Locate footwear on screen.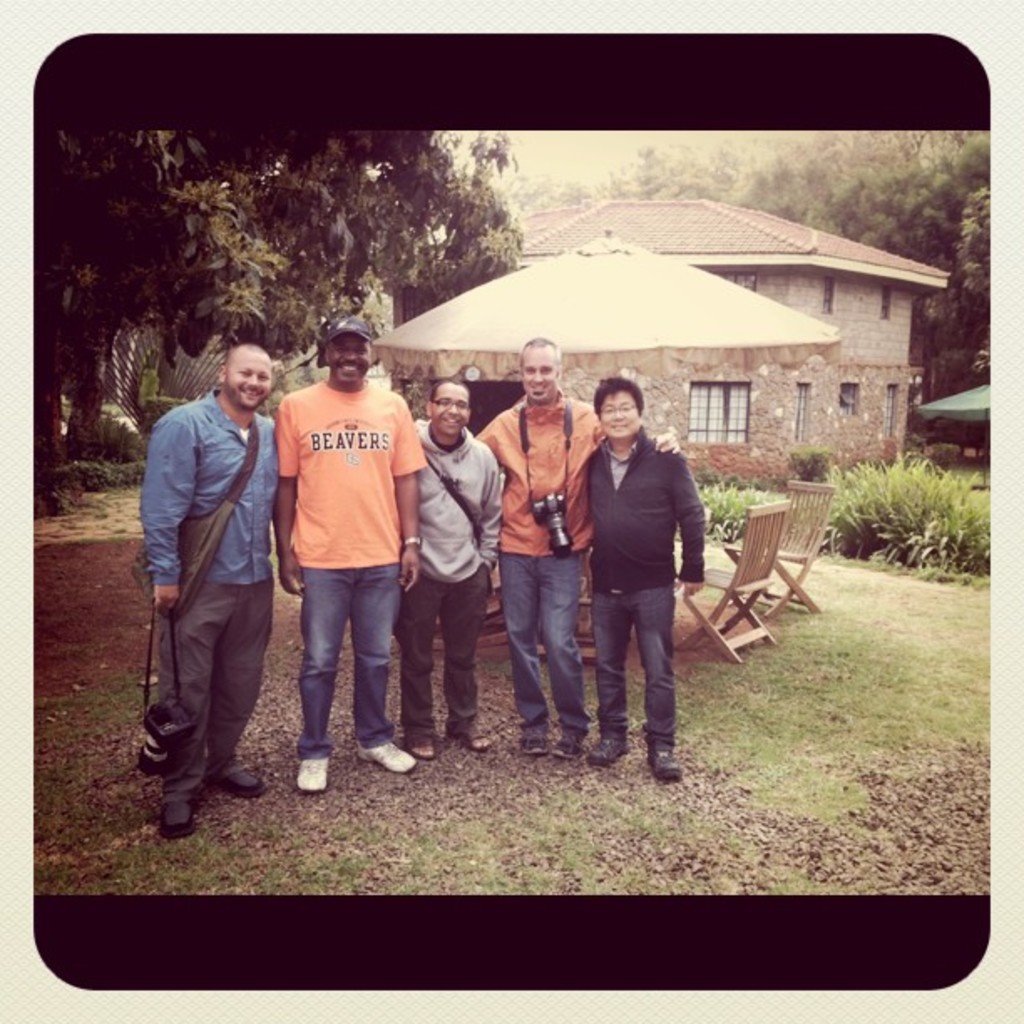
On screen at [left=589, top=741, right=629, bottom=770].
